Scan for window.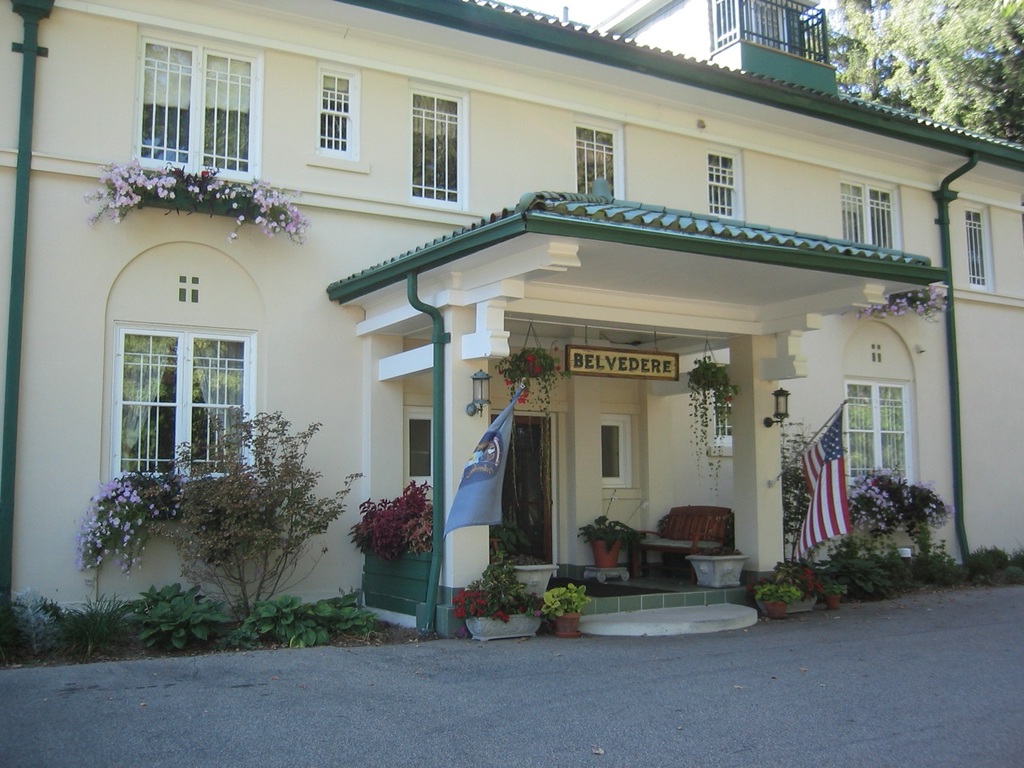
Scan result: (705, 138, 749, 221).
